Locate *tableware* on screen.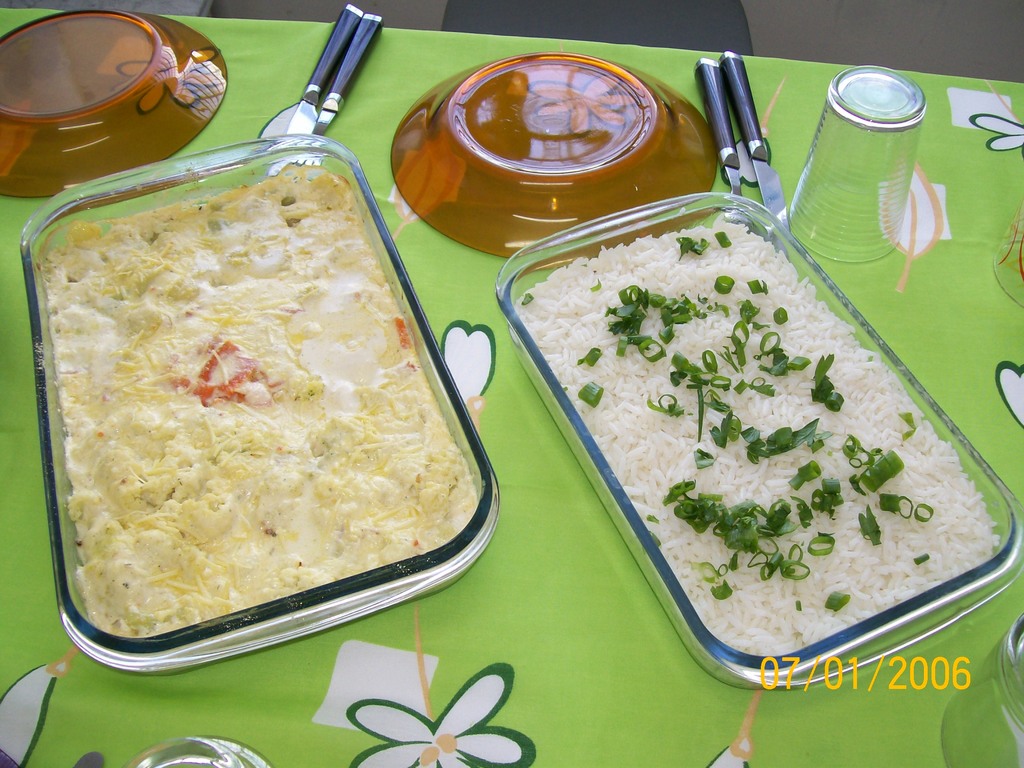
On screen at select_region(719, 49, 790, 265).
